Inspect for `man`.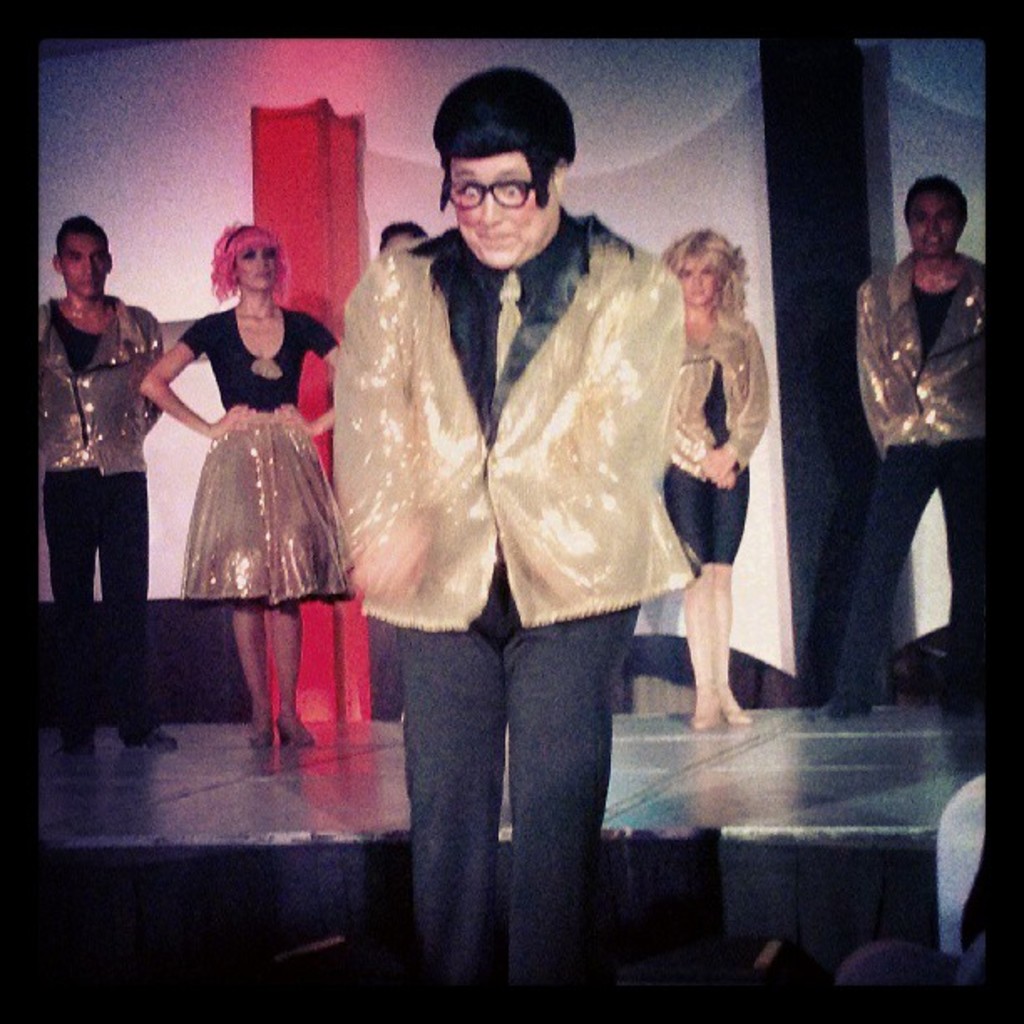
Inspection: 330:67:694:1022.
